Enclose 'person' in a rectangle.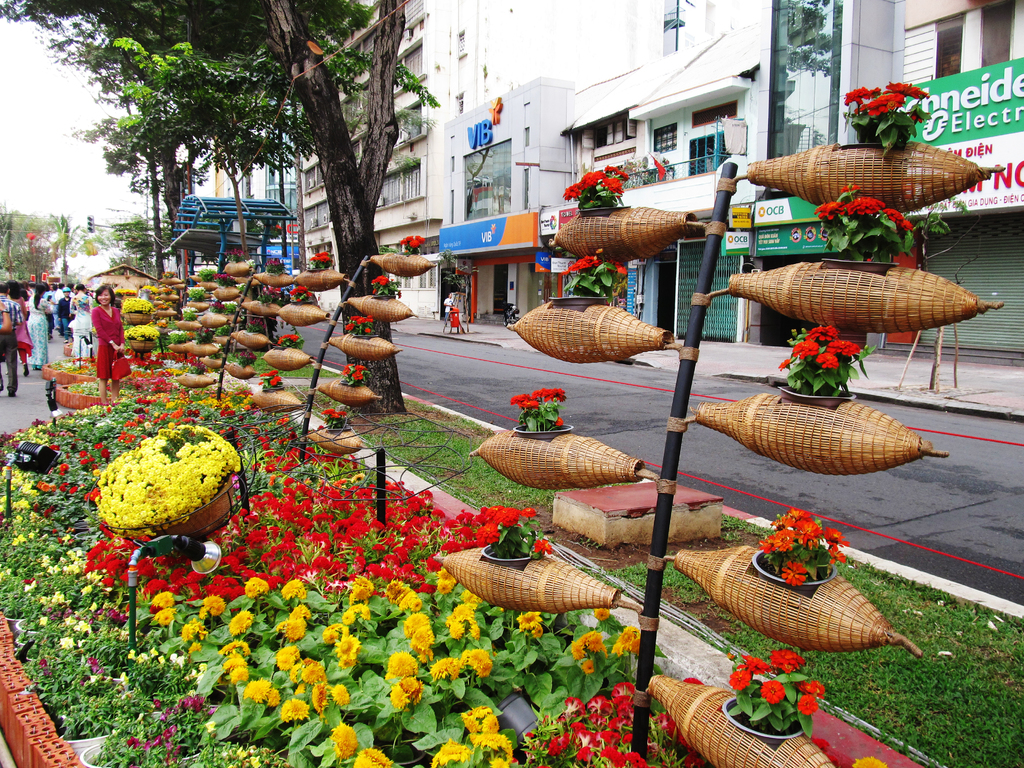
detection(445, 294, 451, 326).
